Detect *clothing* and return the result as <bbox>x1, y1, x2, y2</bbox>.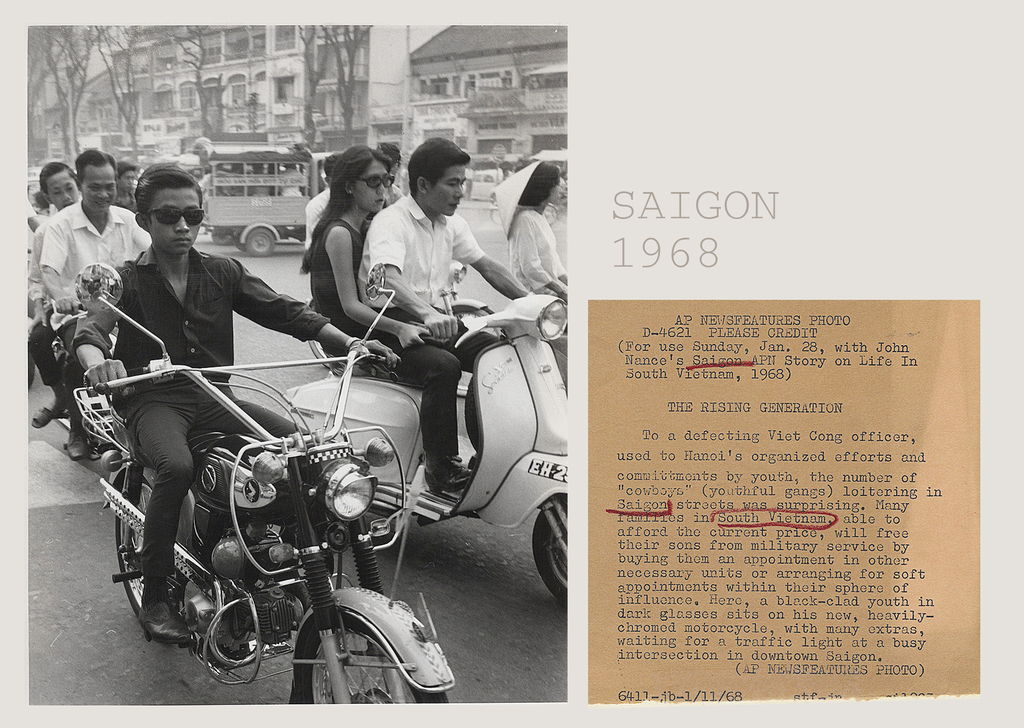
<bbox>507, 207, 563, 293</bbox>.
